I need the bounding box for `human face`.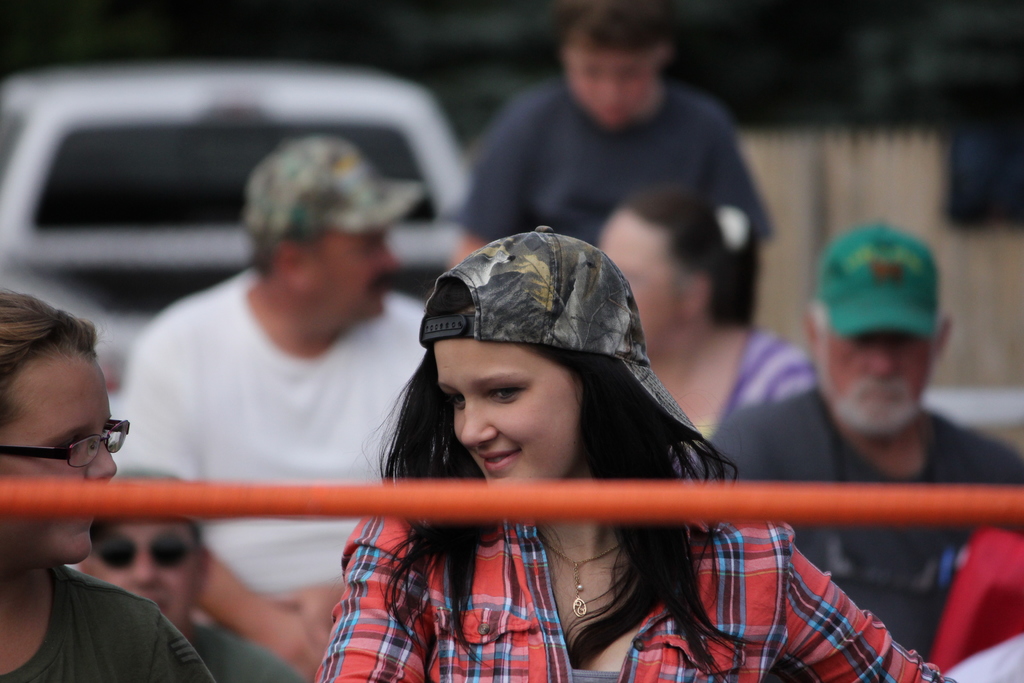
Here it is: [x1=438, y1=335, x2=571, y2=486].
